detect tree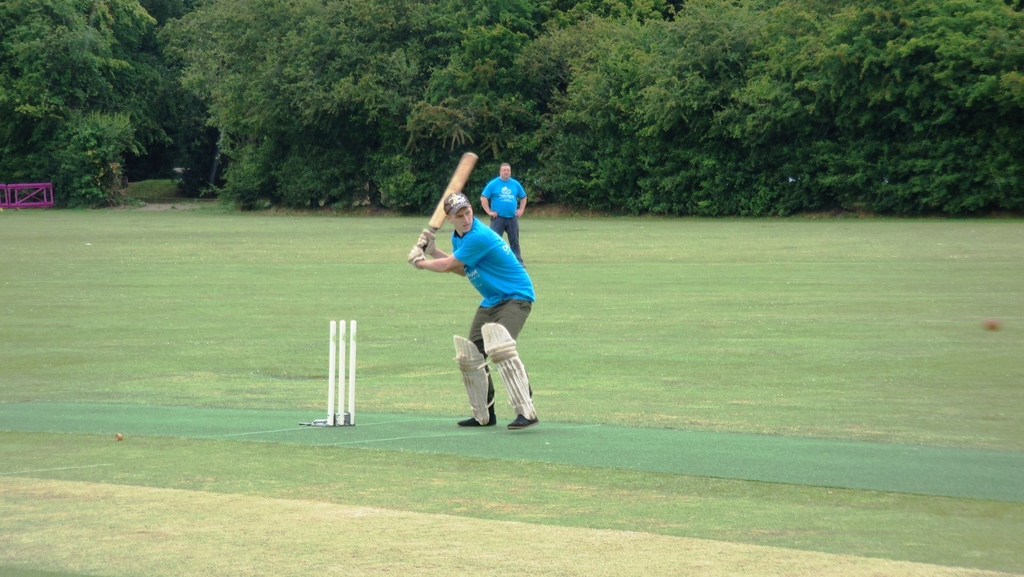
518, 0, 831, 221
